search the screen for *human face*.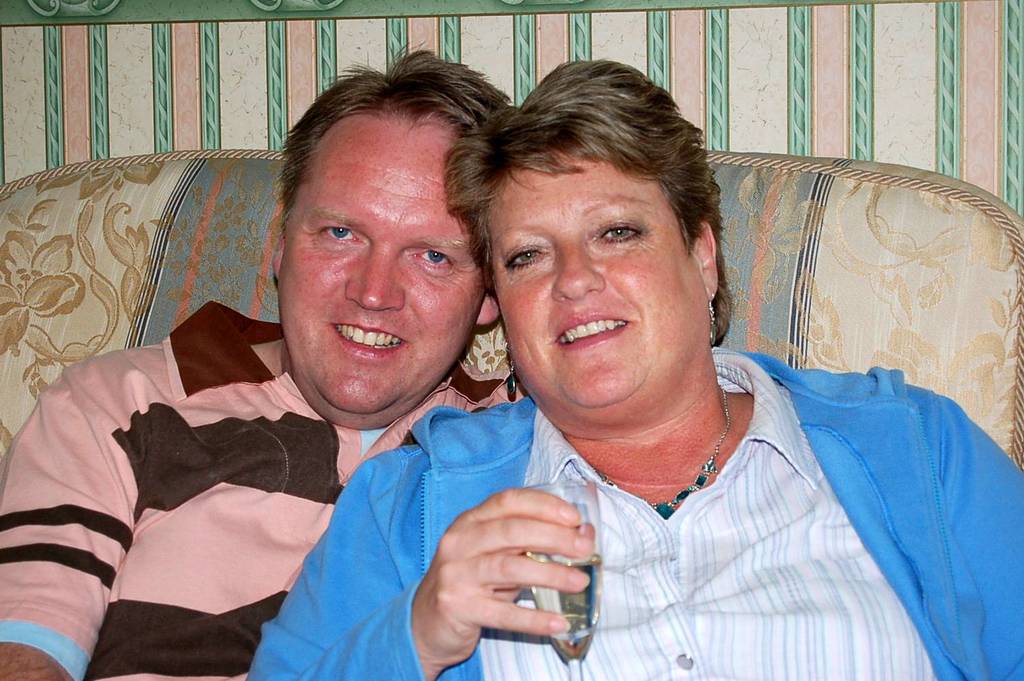
Found at [x1=496, y1=155, x2=691, y2=407].
